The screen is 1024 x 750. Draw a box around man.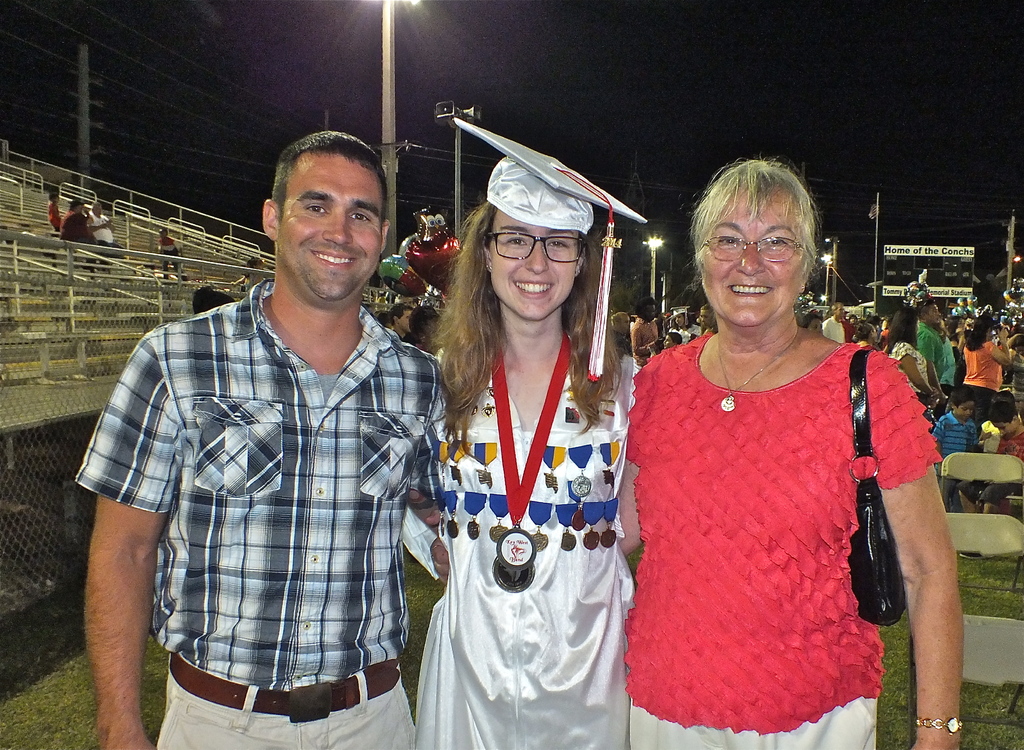
x1=80, y1=108, x2=458, y2=749.
